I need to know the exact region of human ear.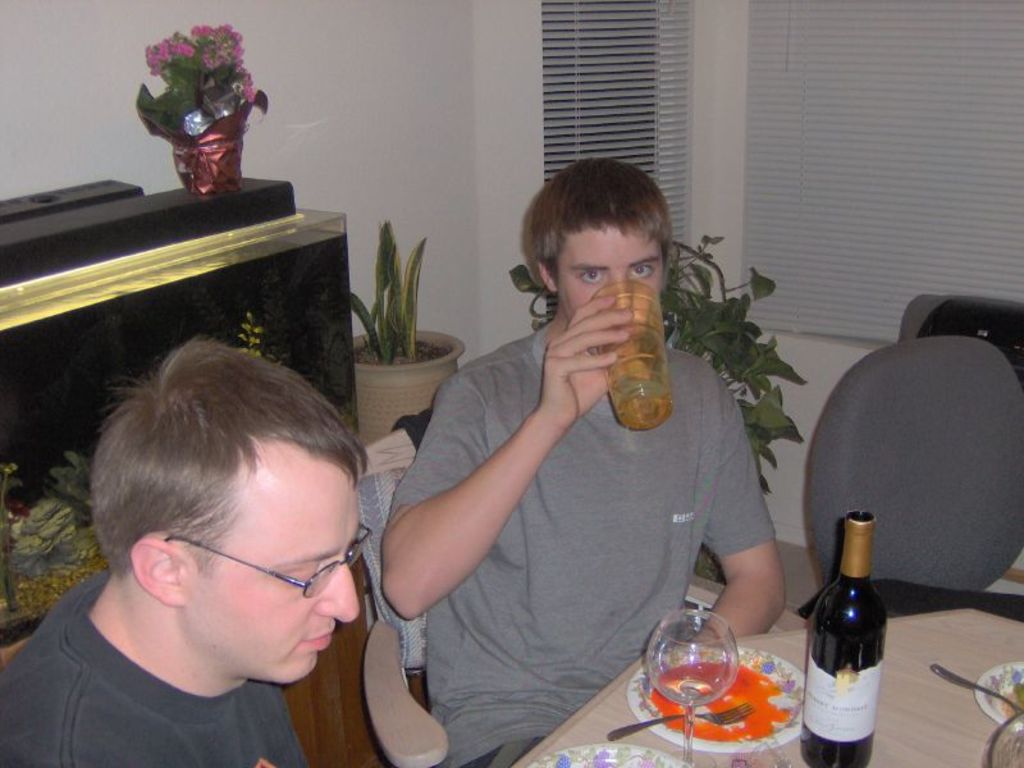
Region: (x1=536, y1=262, x2=558, y2=293).
